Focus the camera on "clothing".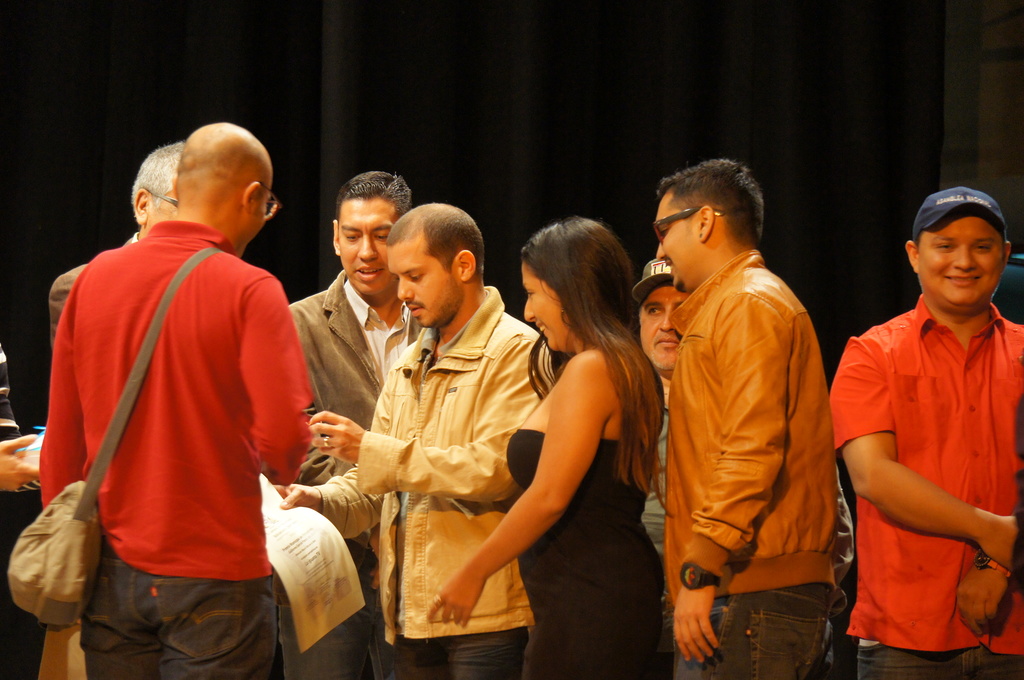
Focus region: 829 291 1023 679.
